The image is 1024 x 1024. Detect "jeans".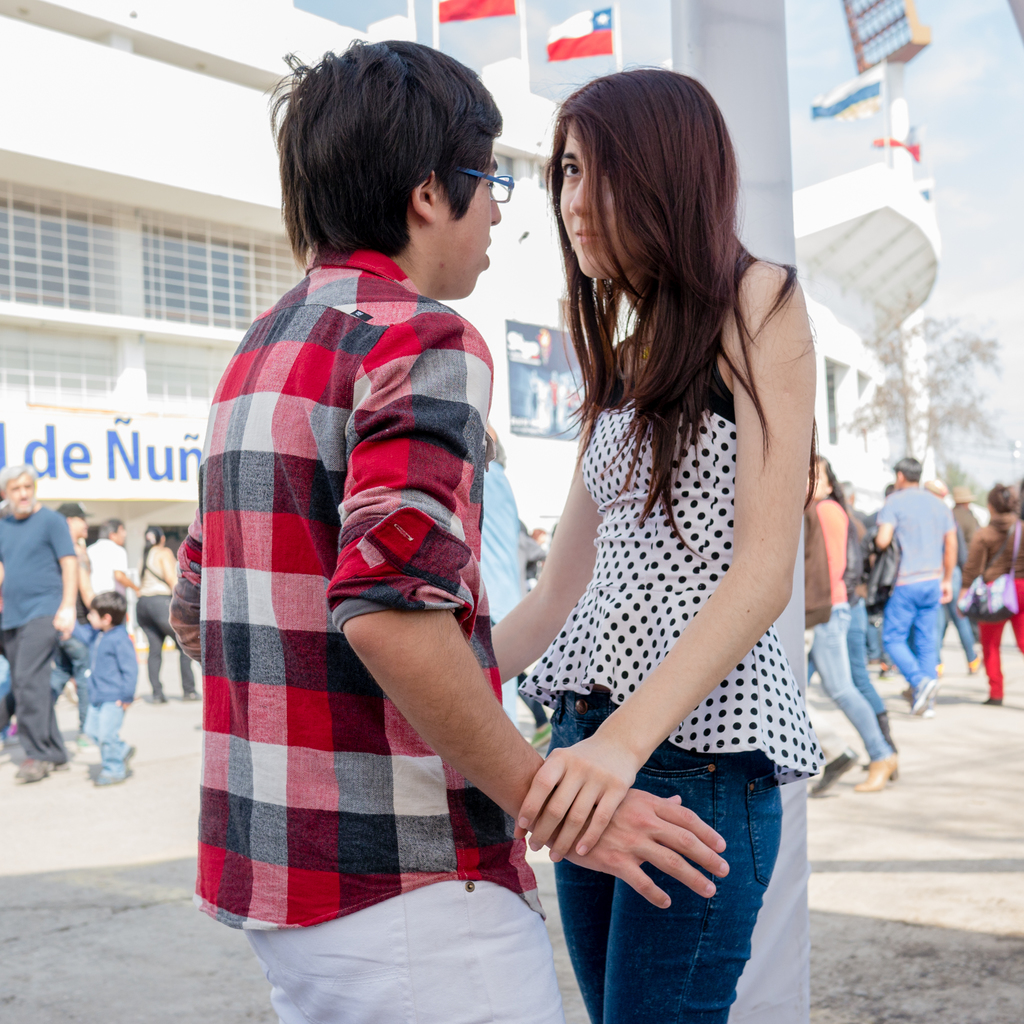
Detection: [548, 692, 785, 1023].
